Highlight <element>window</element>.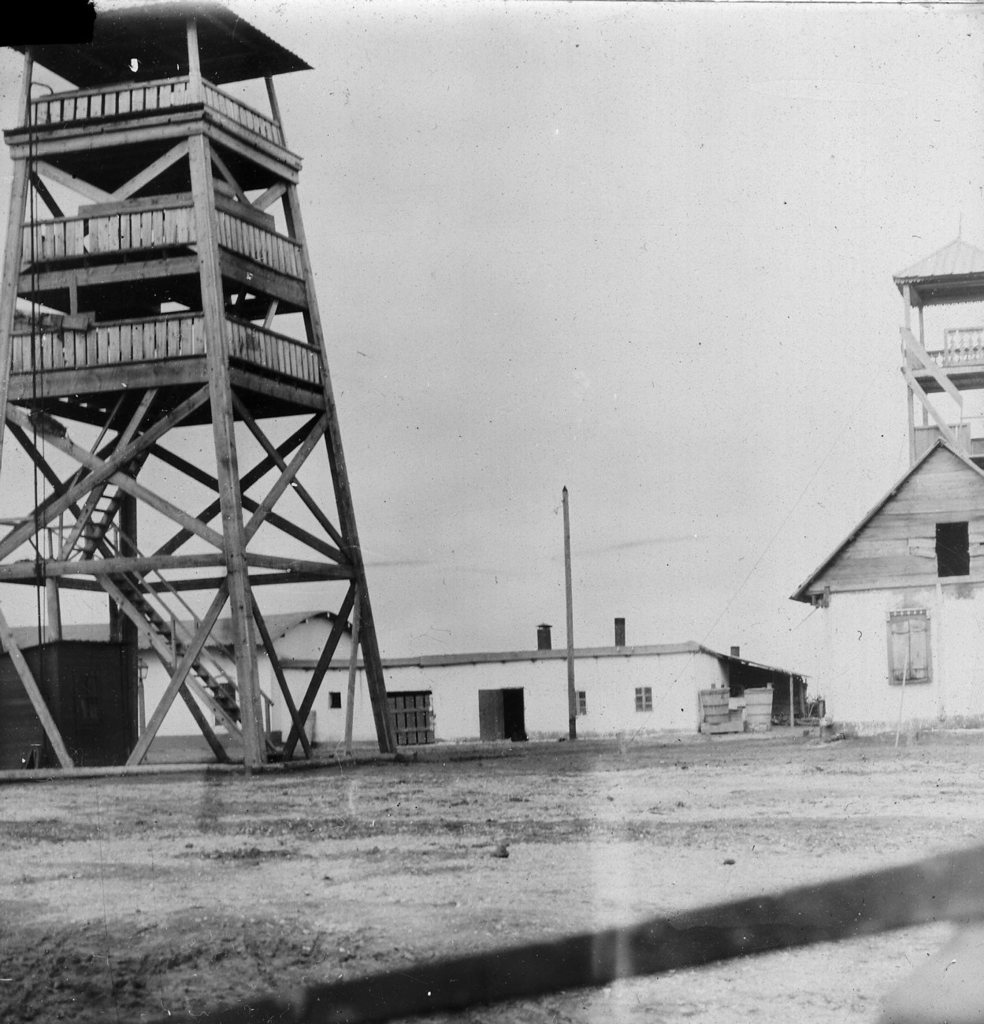
Highlighted region: (x1=932, y1=525, x2=974, y2=573).
